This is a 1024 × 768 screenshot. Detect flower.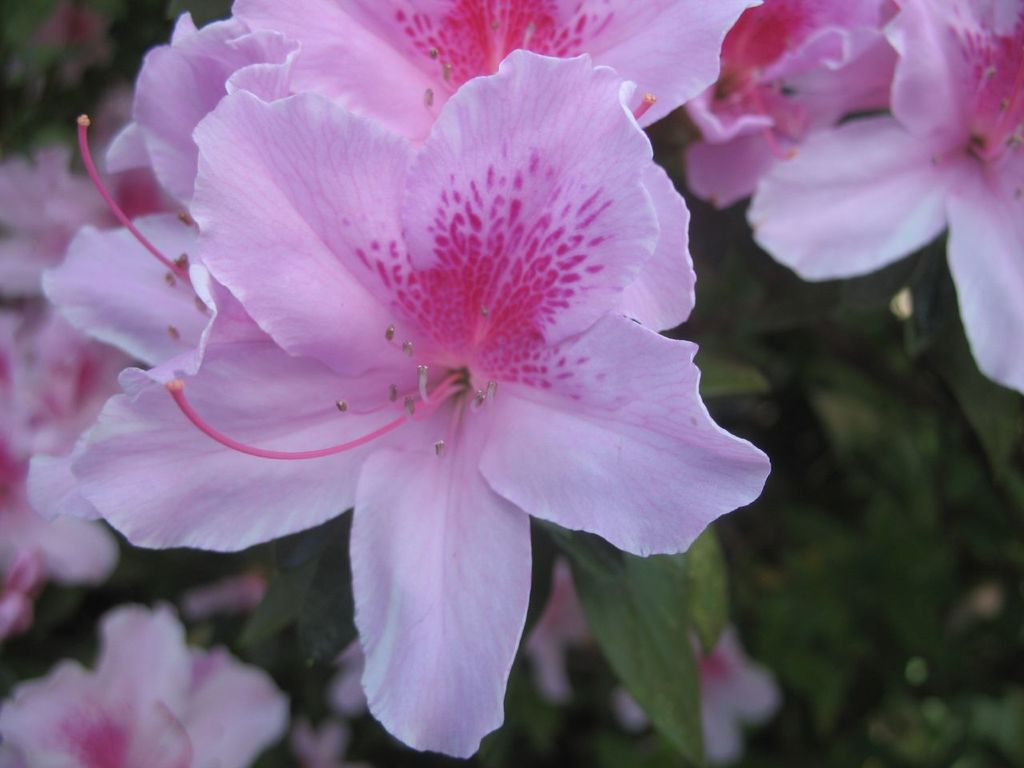
<box>674,0,893,210</box>.
